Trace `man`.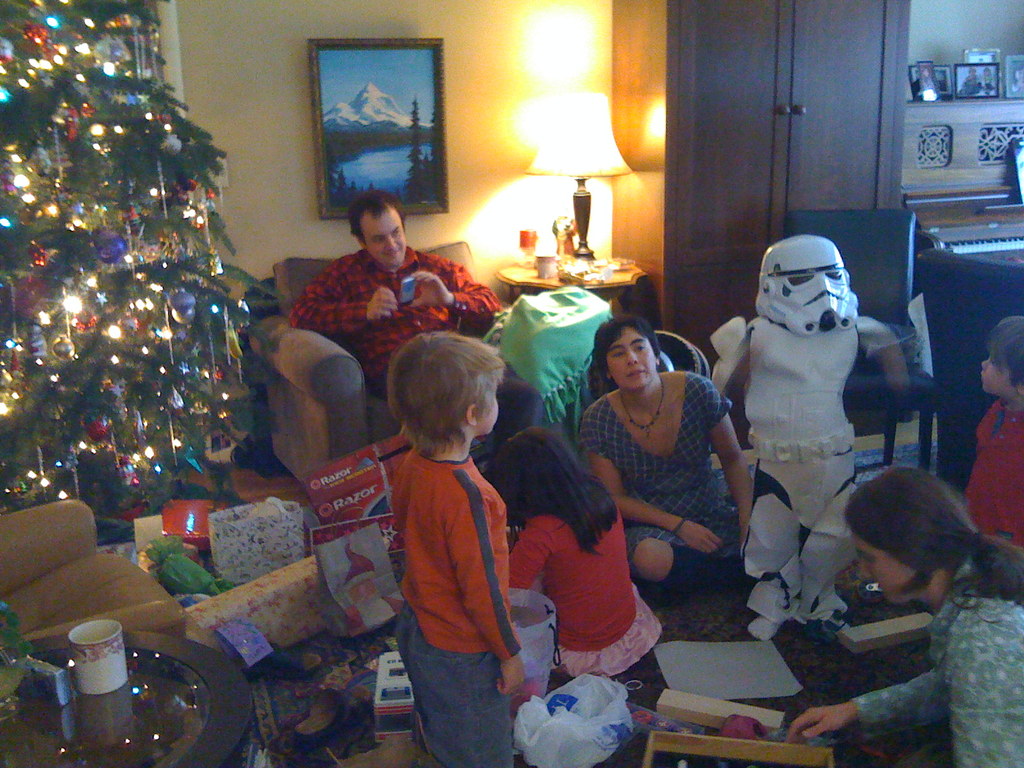
Traced to [287,192,500,399].
